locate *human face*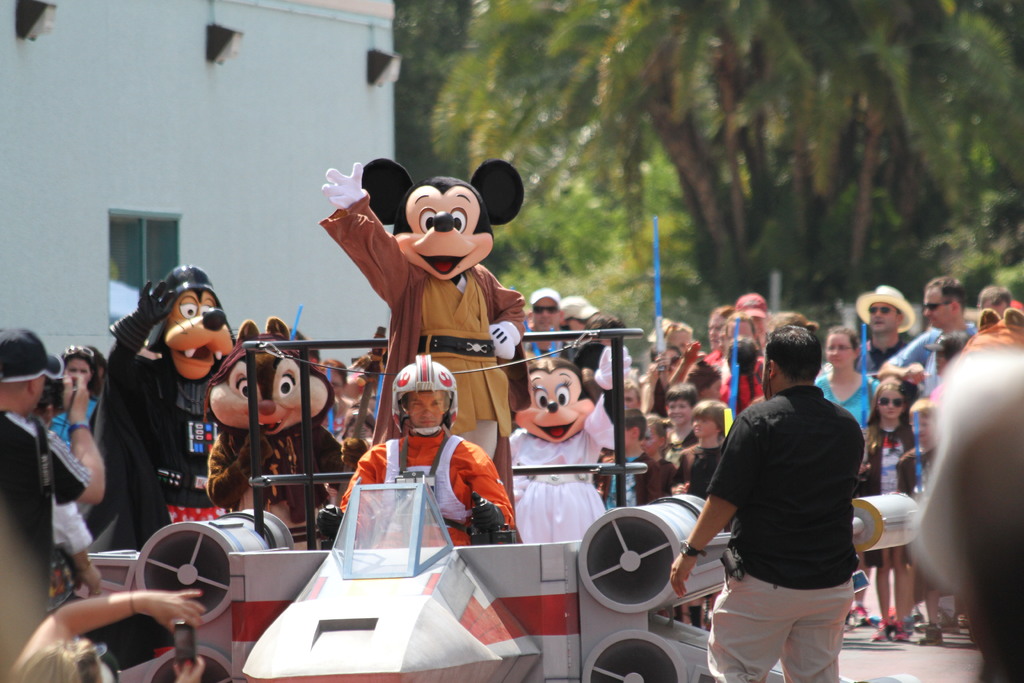
bbox=[670, 397, 690, 425]
